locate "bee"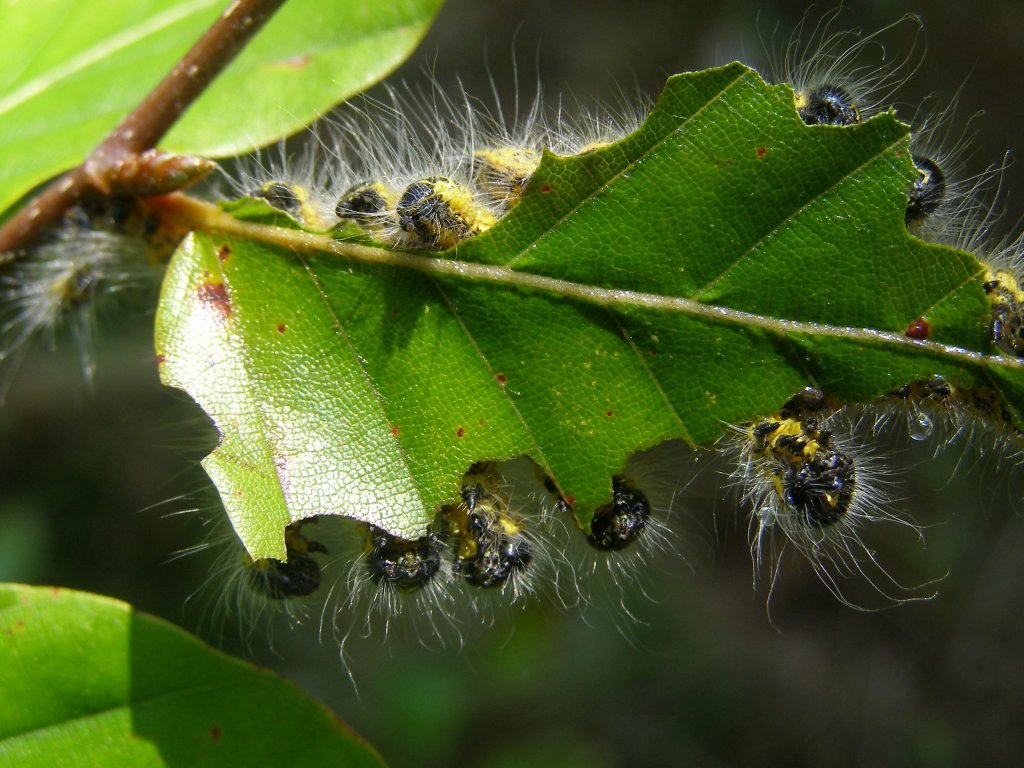
Rect(336, 523, 495, 667)
